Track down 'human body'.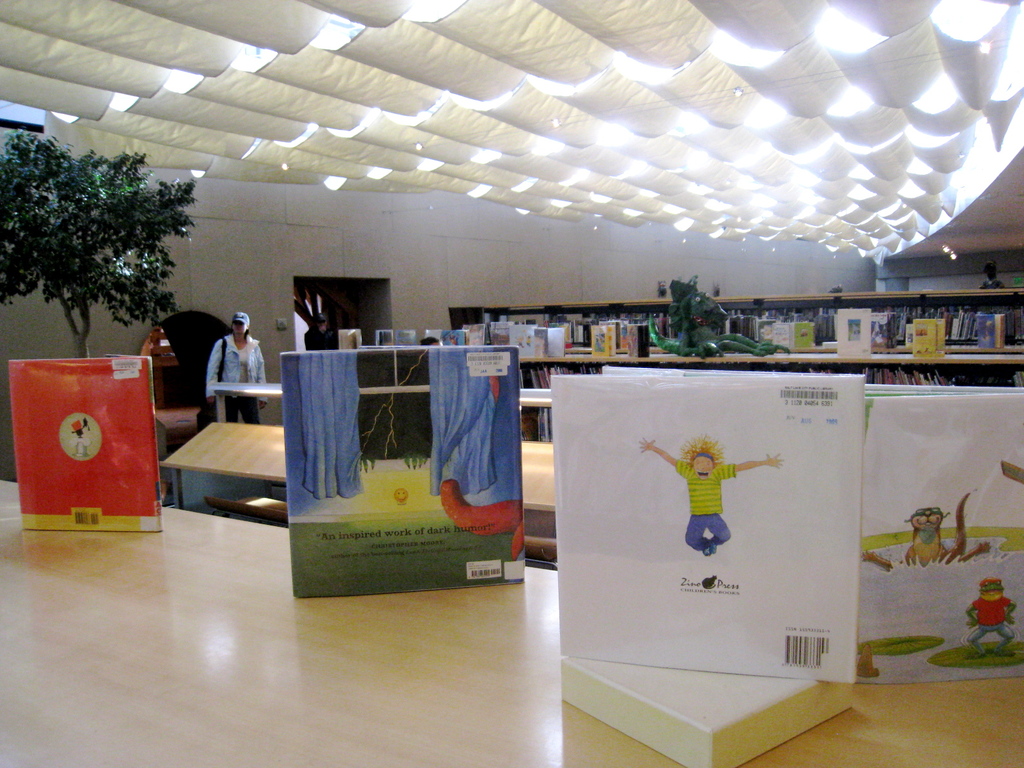
Tracked to 639,434,783,557.
